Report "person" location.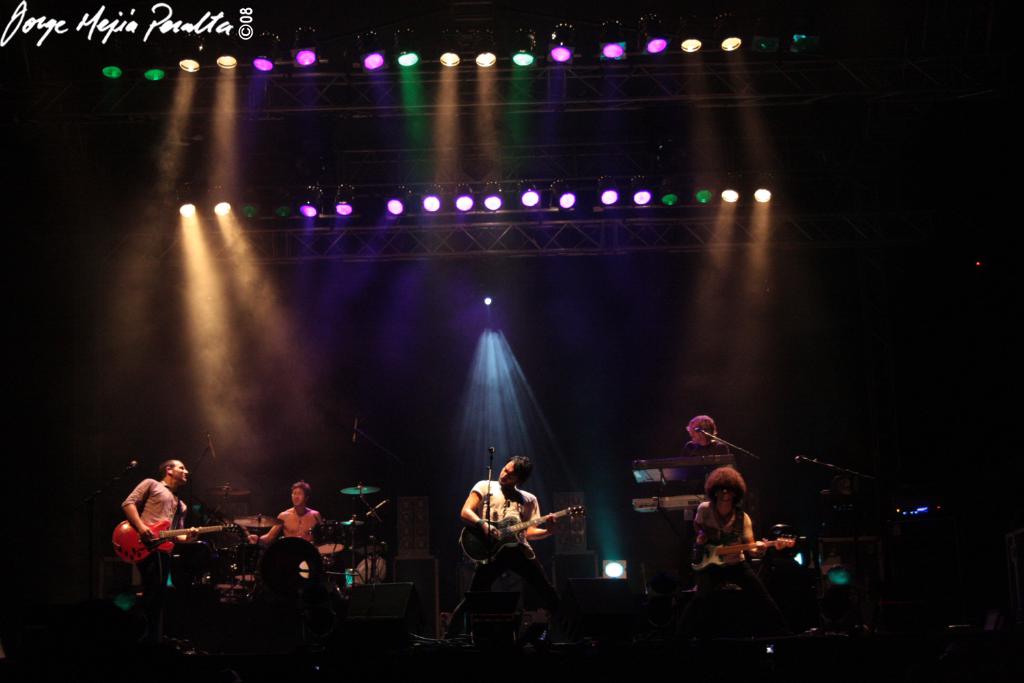
Report: l=246, t=480, r=329, b=547.
